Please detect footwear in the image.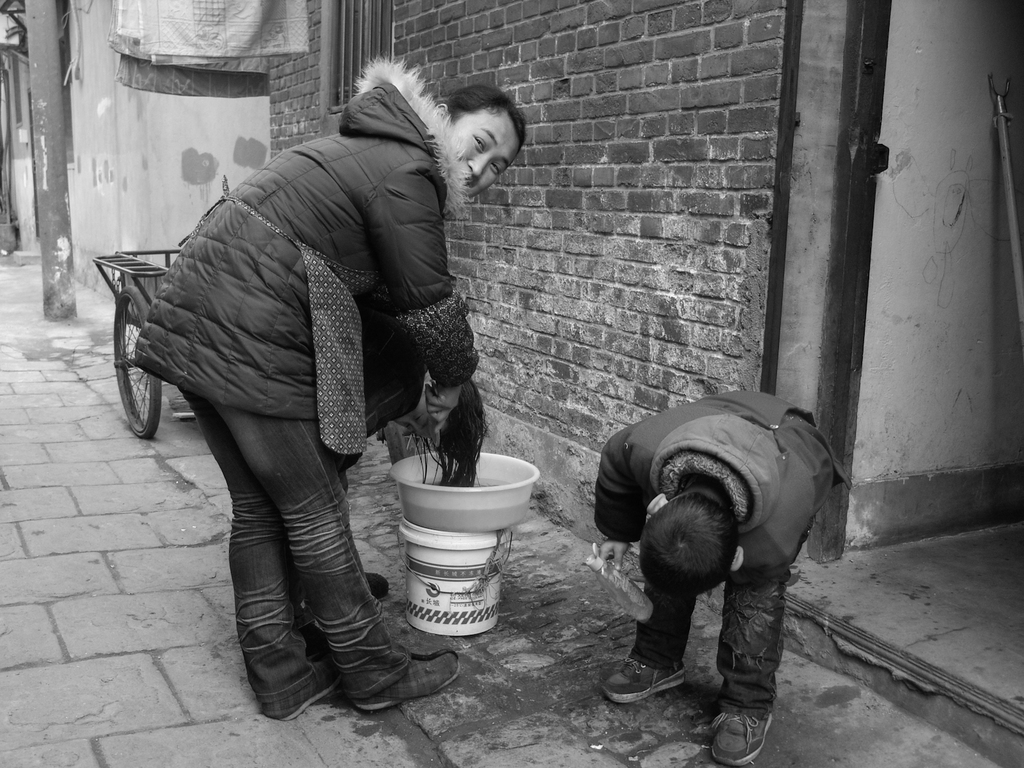
crop(712, 701, 772, 766).
